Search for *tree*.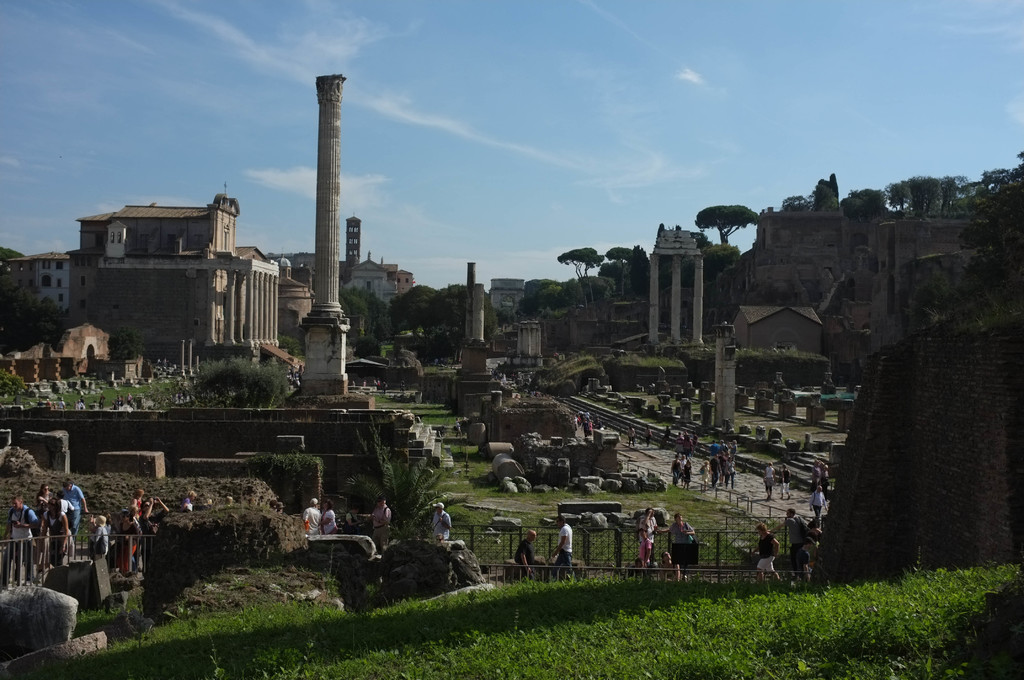
Found at bbox=[604, 241, 631, 284].
